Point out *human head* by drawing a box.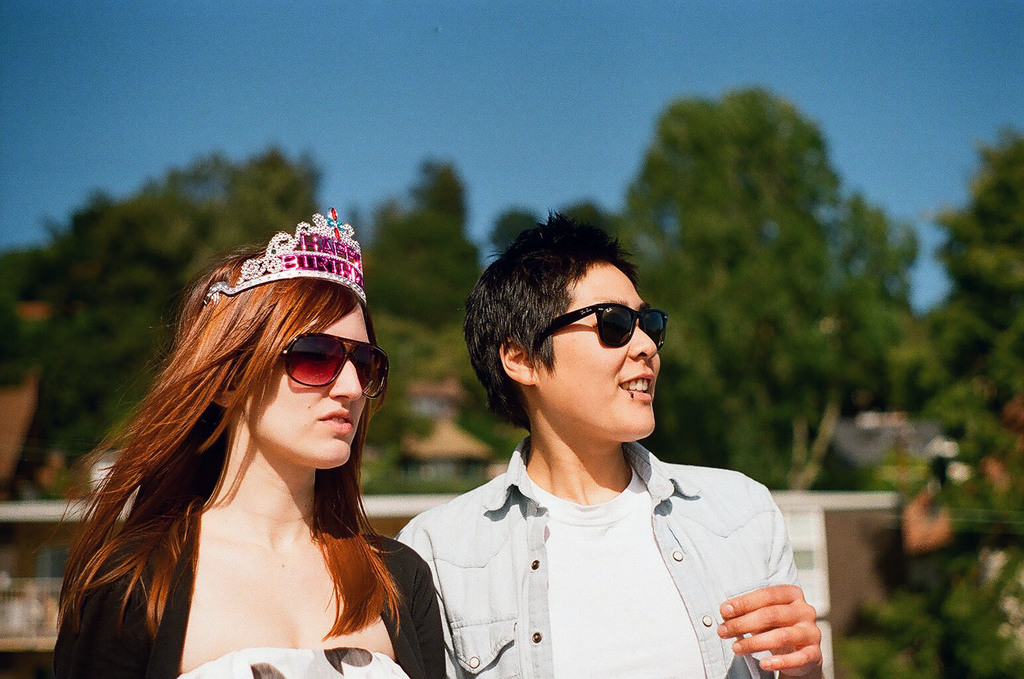
select_region(467, 208, 678, 490).
